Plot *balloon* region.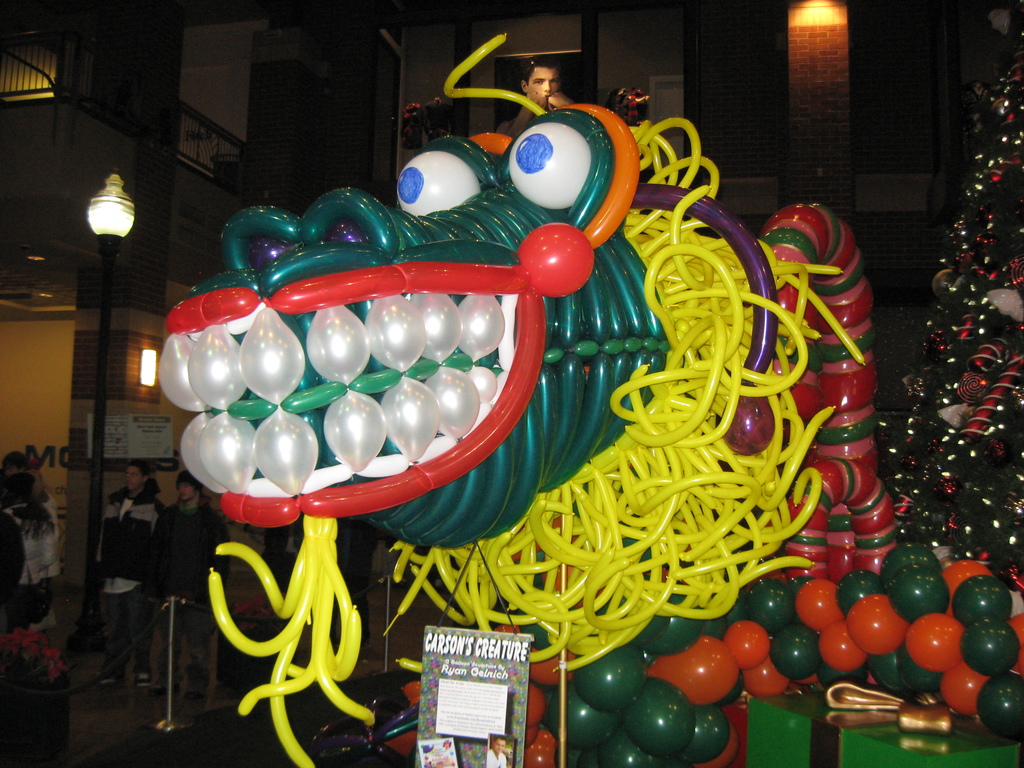
Plotted at (x1=426, y1=367, x2=479, y2=440).
